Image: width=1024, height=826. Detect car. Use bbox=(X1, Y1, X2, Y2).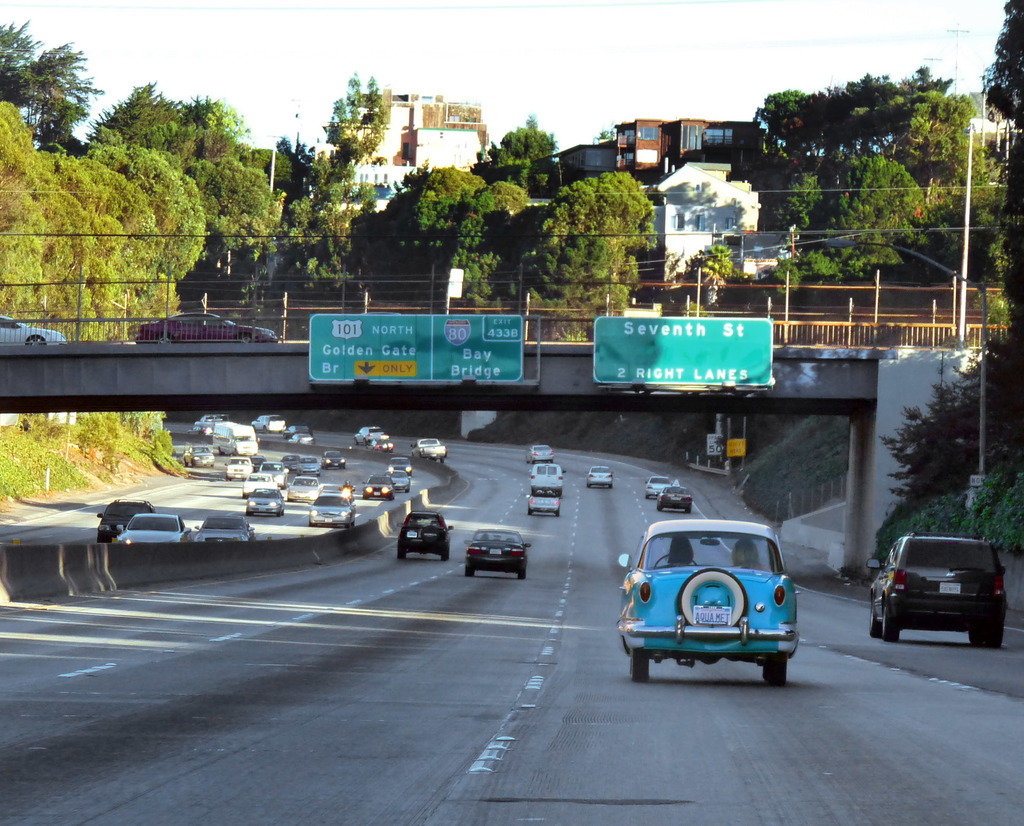
bbox=(656, 486, 697, 516).
